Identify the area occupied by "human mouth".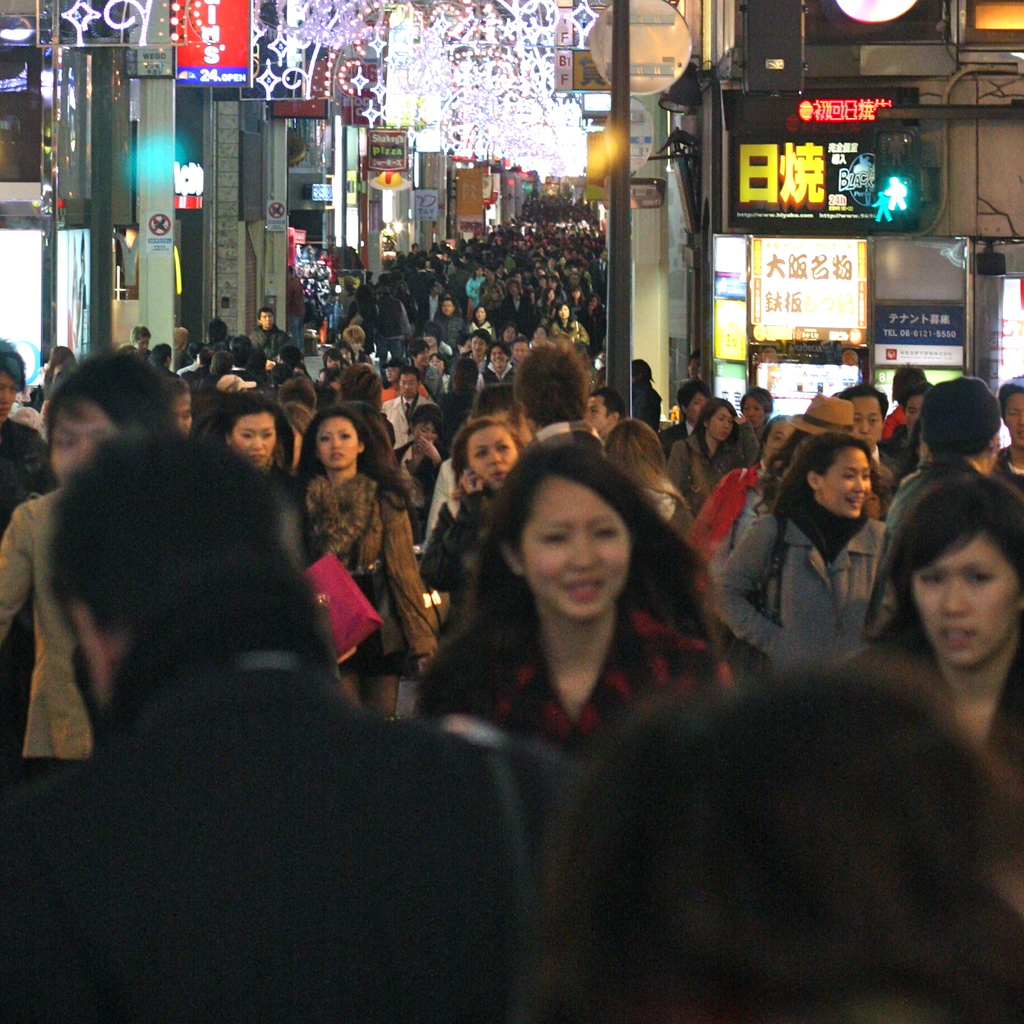
Area: [left=495, top=470, right=509, bottom=481].
